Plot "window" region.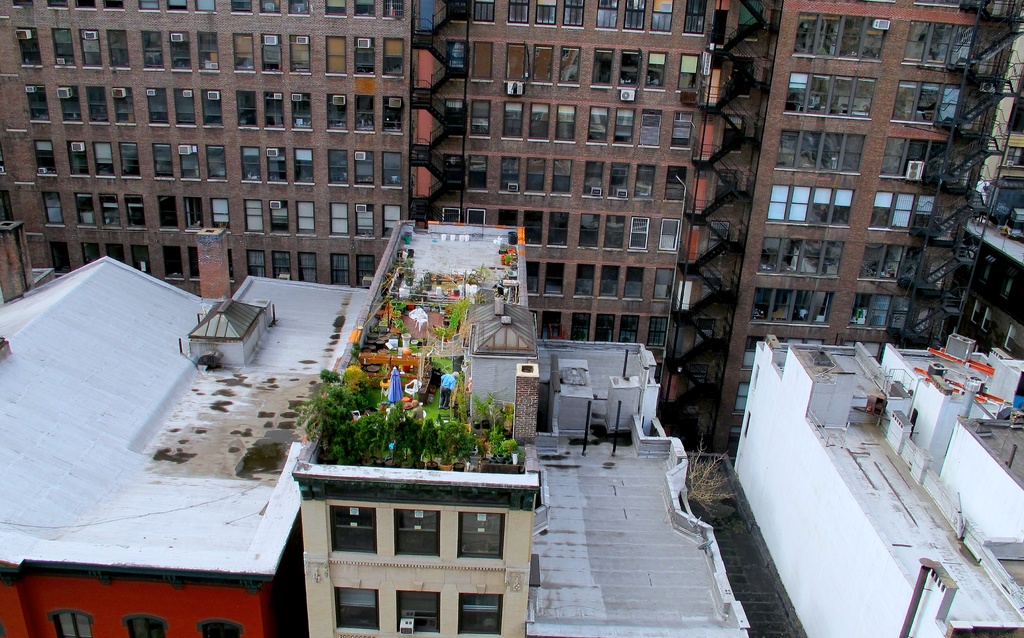
Plotted at (572, 312, 589, 341).
